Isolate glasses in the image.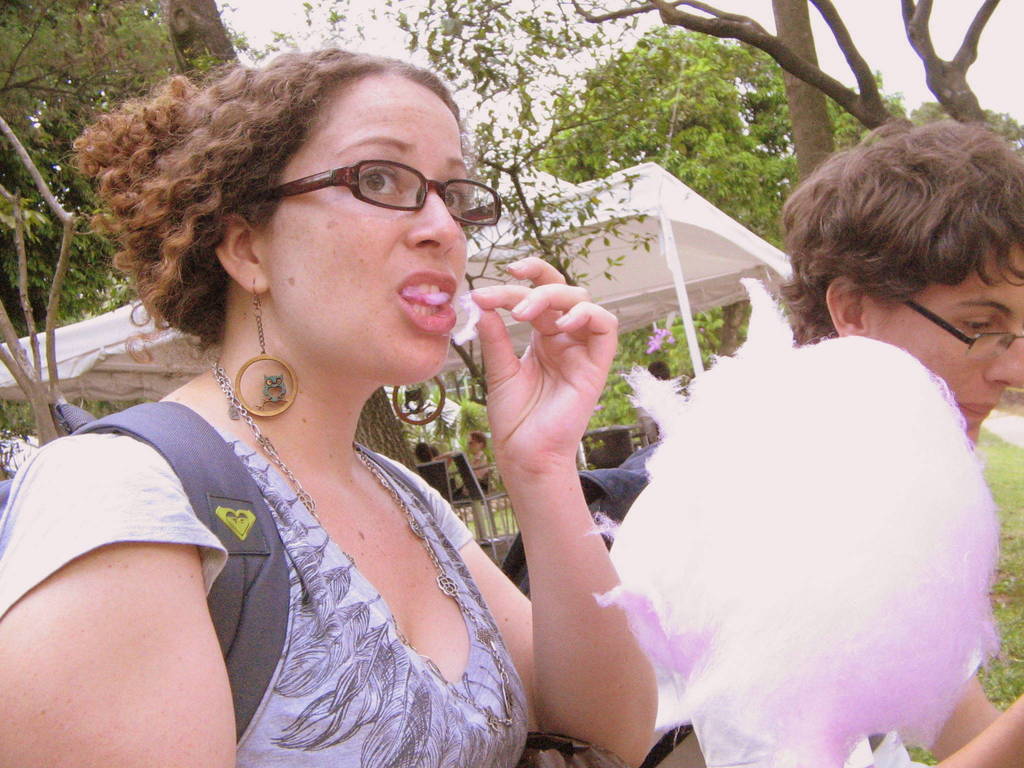
Isolated region: bbox=(901, 294, 1023, 362).
